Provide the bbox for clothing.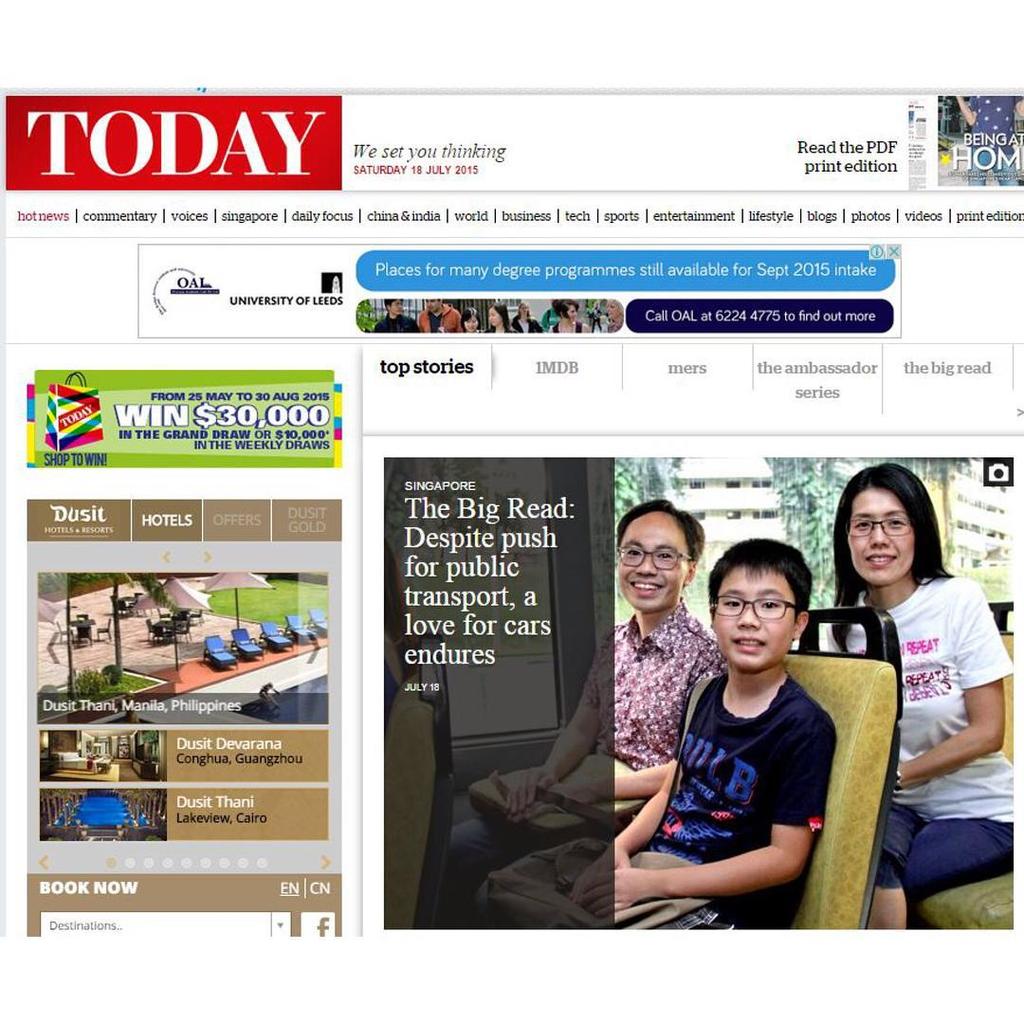
bbox=(486, 669, 835, 953).
